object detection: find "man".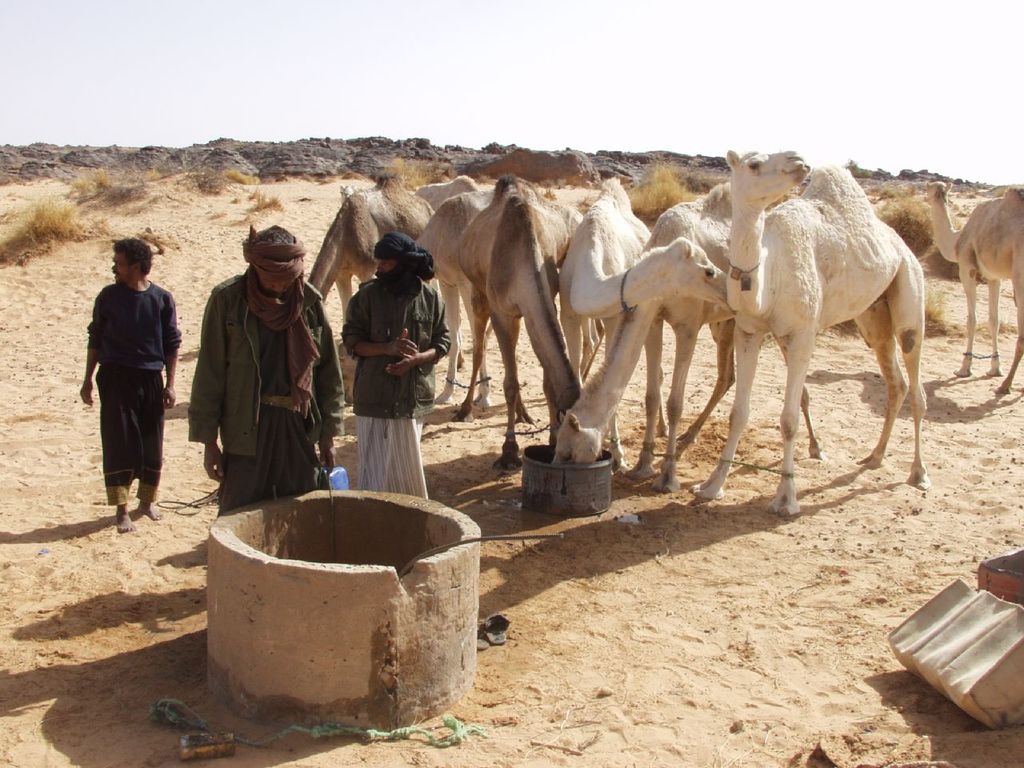
<bbox>334, 229, 447, 502</bbox>.
